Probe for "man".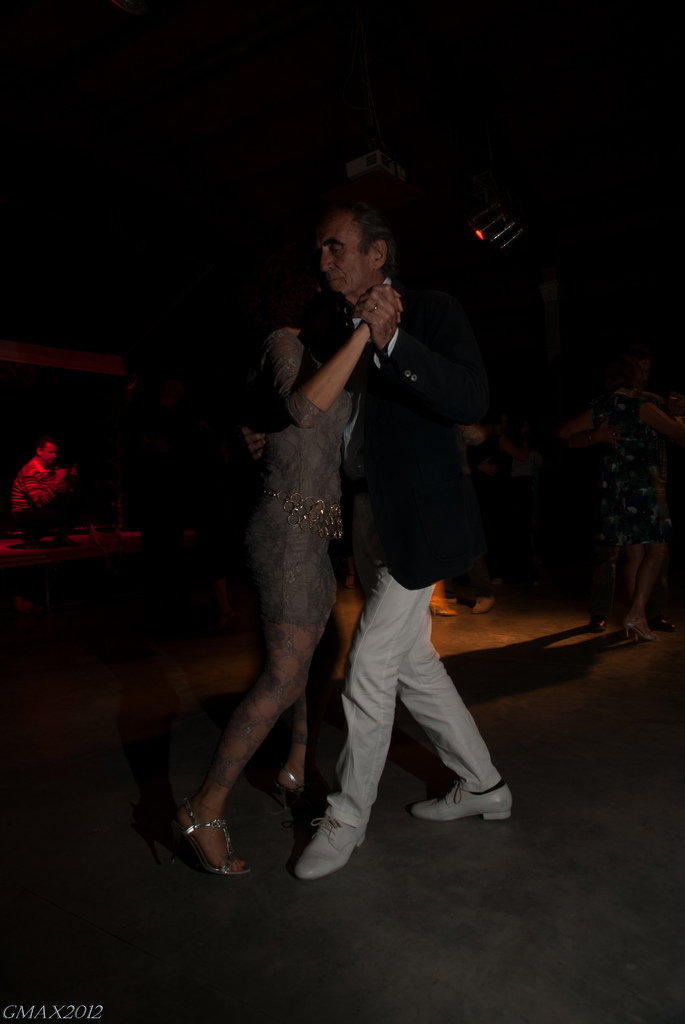
Probe result: 11 438 76 553.
